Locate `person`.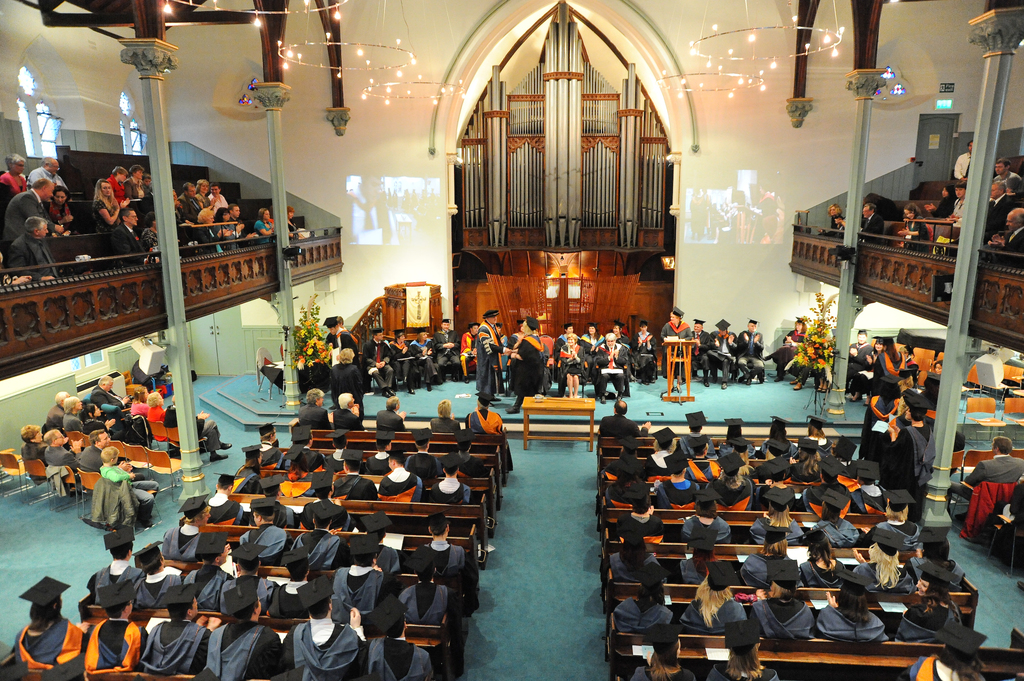
Bounding box: 873,337,908,395.
